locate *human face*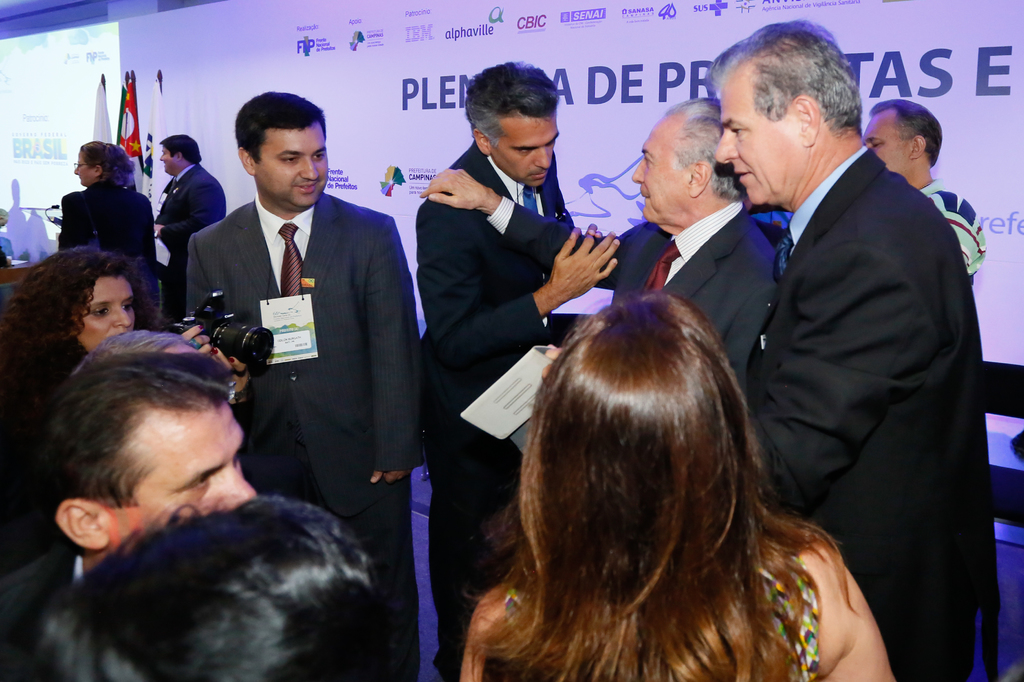
{"x1": 157, "y1": 147, "x2": 174, "y2": 174}
